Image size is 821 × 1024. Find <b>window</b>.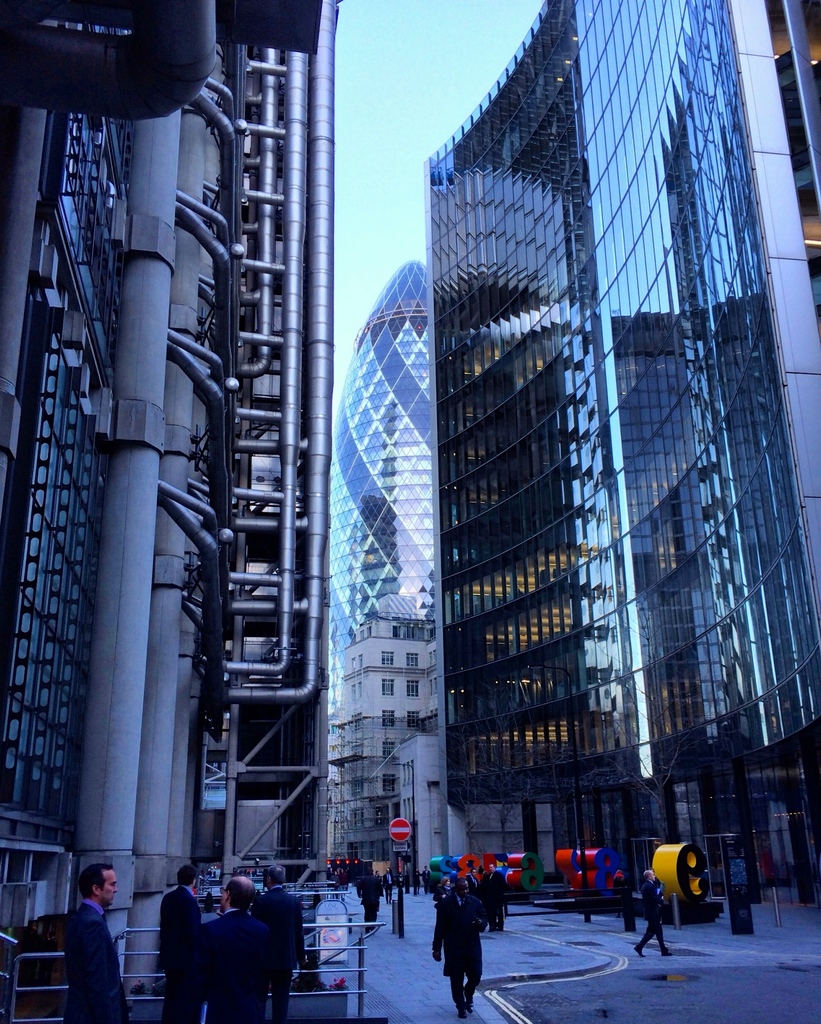
<region>380, 680, 394, 696</region>.
